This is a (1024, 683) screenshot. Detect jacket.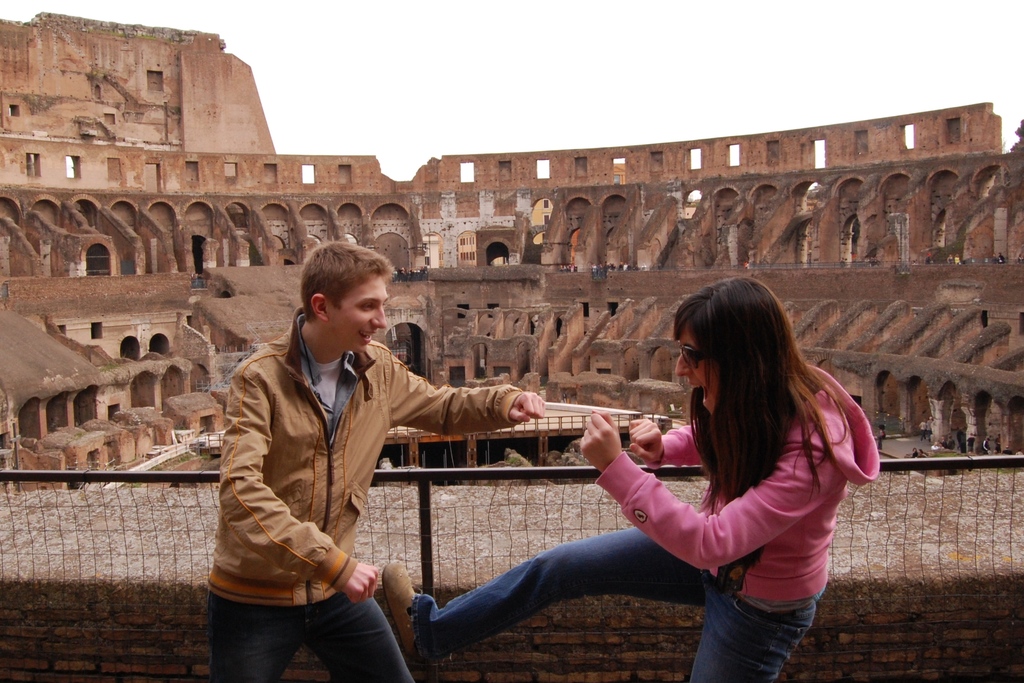
box(211, 283, 515, 620).
